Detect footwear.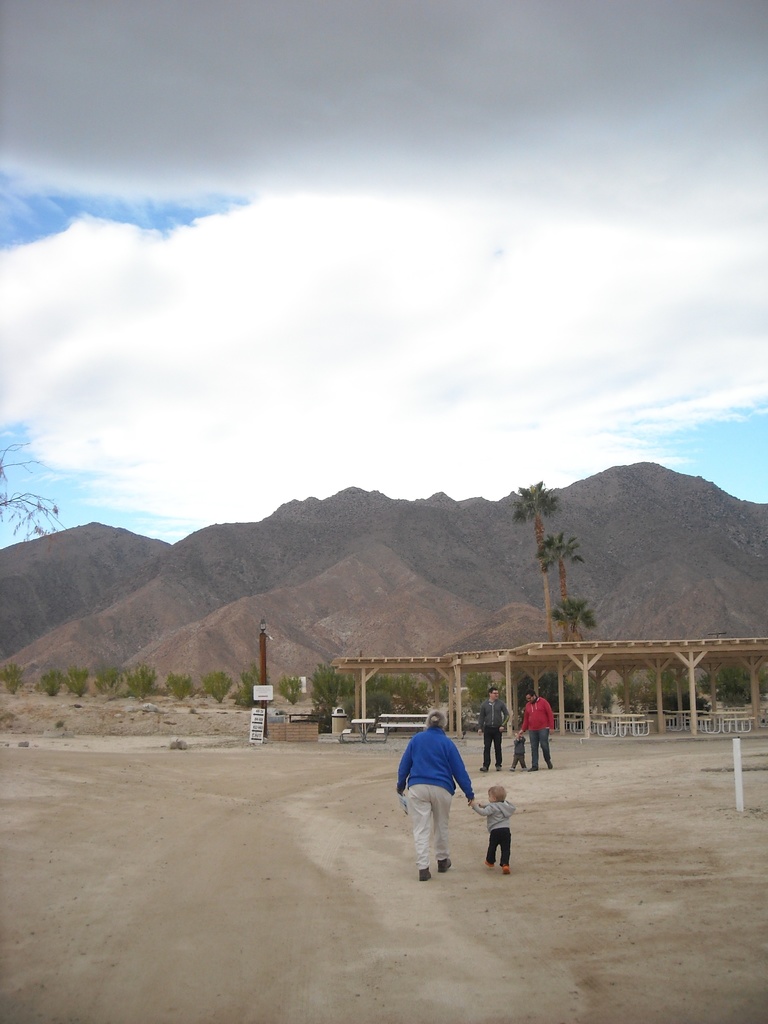
Detected at l=503, t=863, r=517, b=872.
